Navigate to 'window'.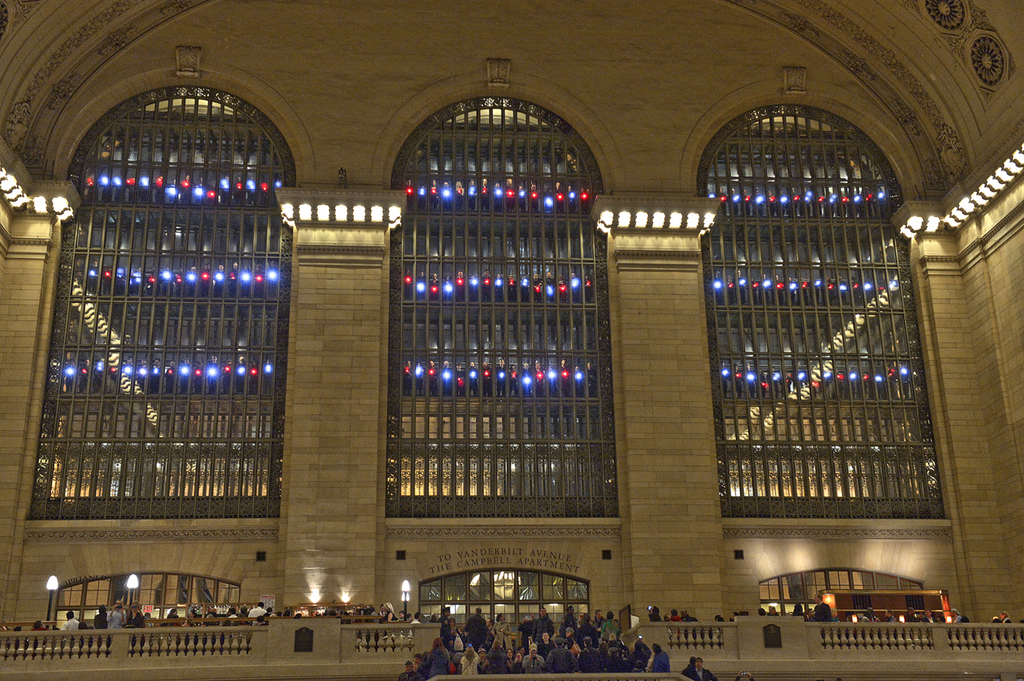
Navigation target: {"x1": 369, "y1": 56, "x2": 625, "y2": 538}.
